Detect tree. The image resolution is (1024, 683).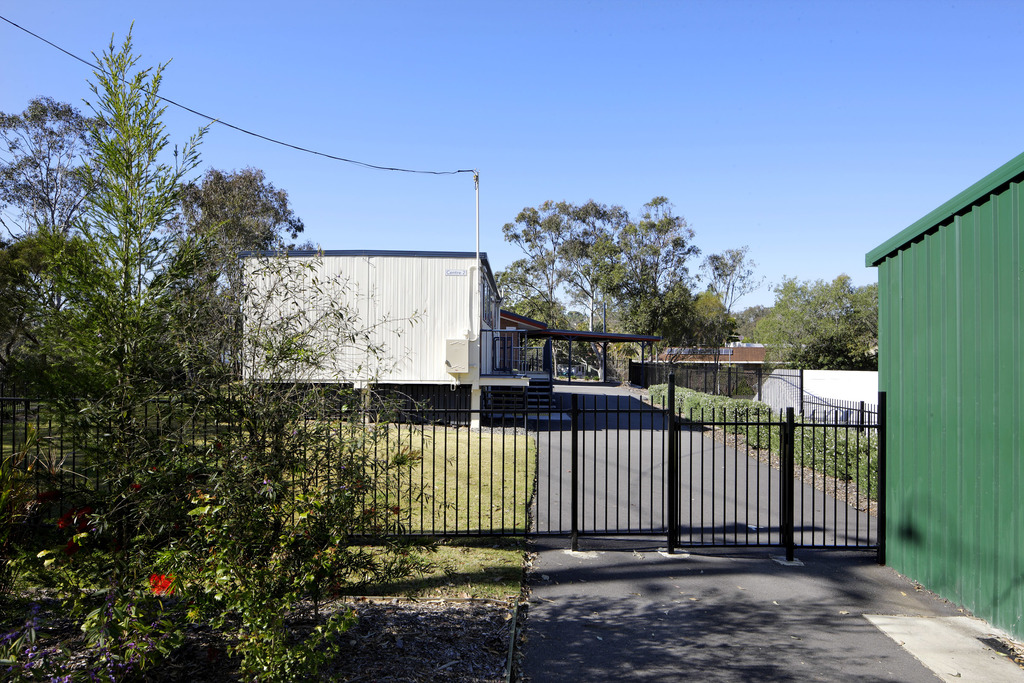
655 284 691 336.
